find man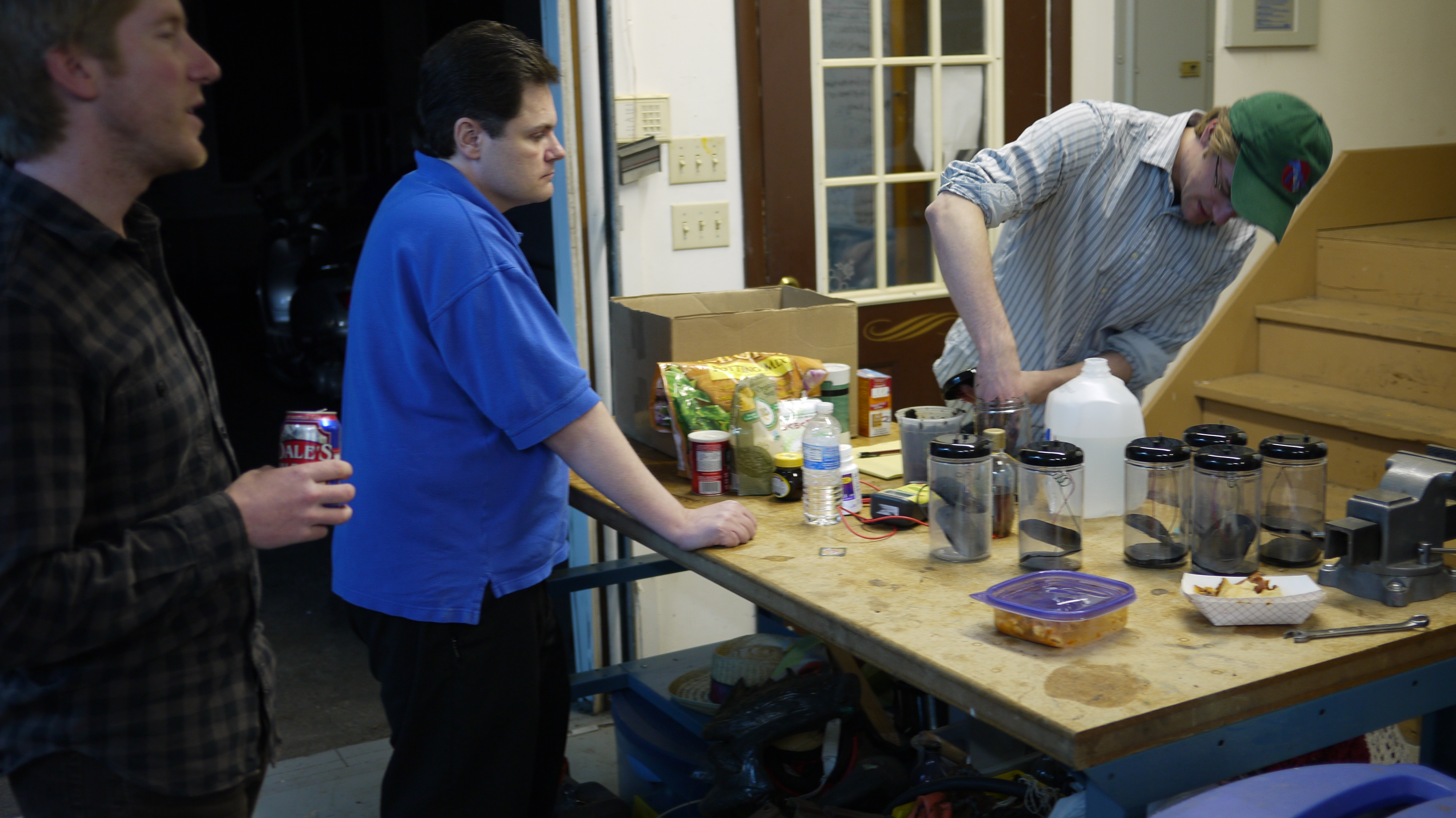
(2,0,115,292)
